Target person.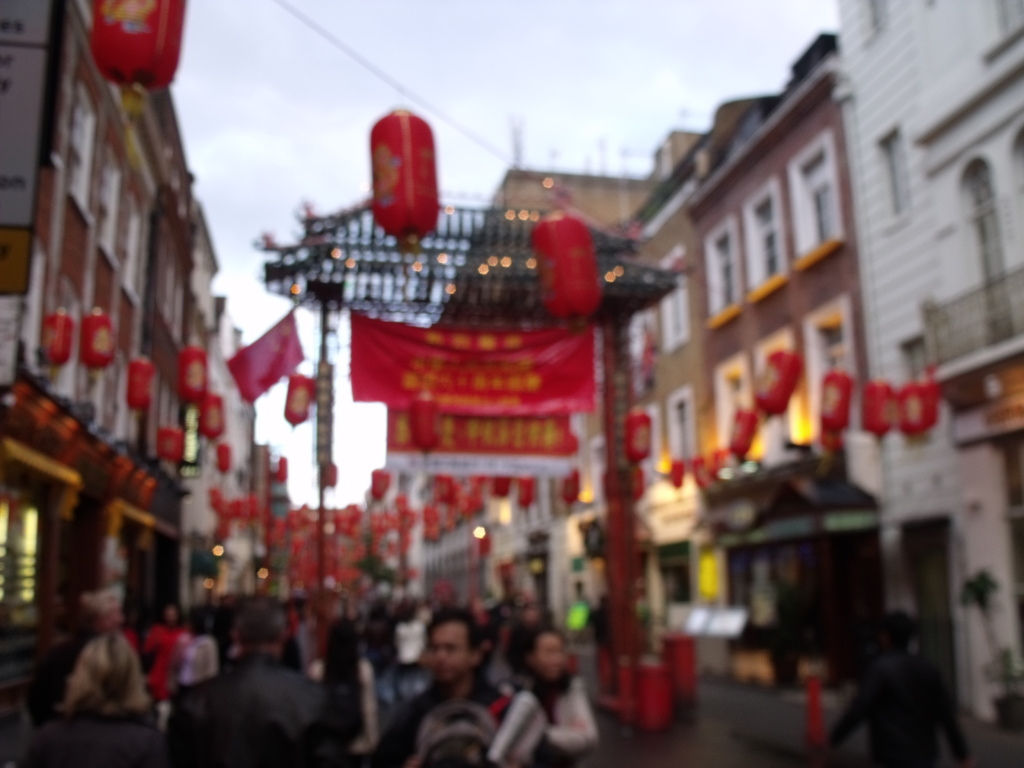
Target region: <box>511,615,582,754</box>.
